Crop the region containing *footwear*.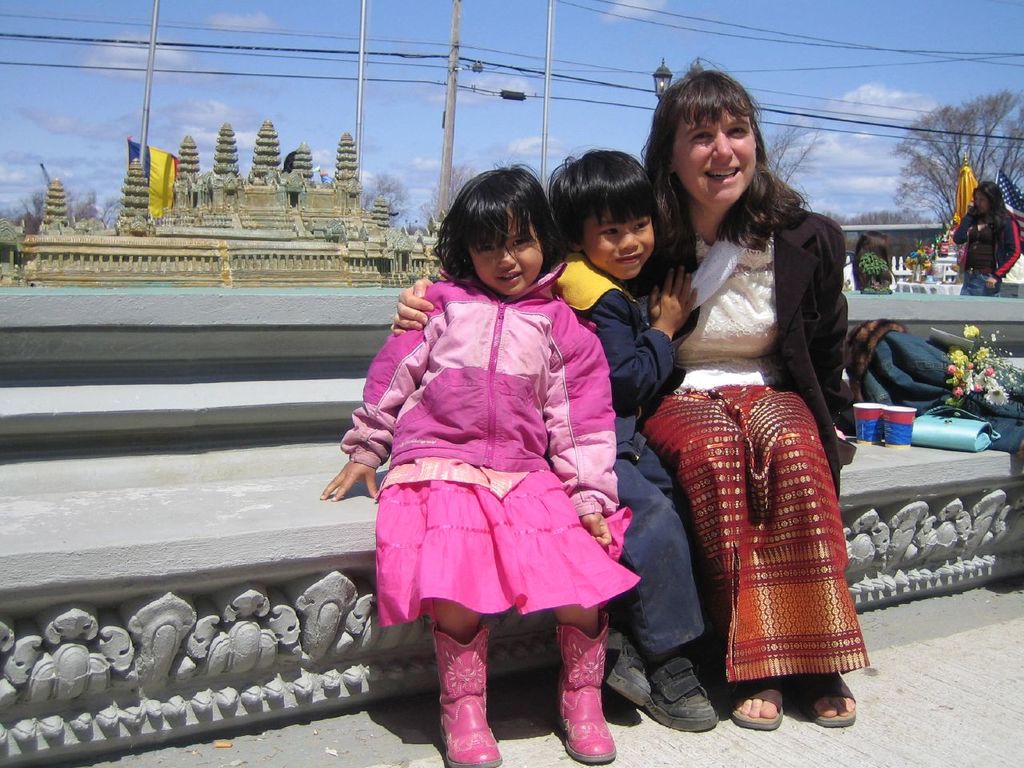
Crop region: Rect(641, 653, 719, 730).
